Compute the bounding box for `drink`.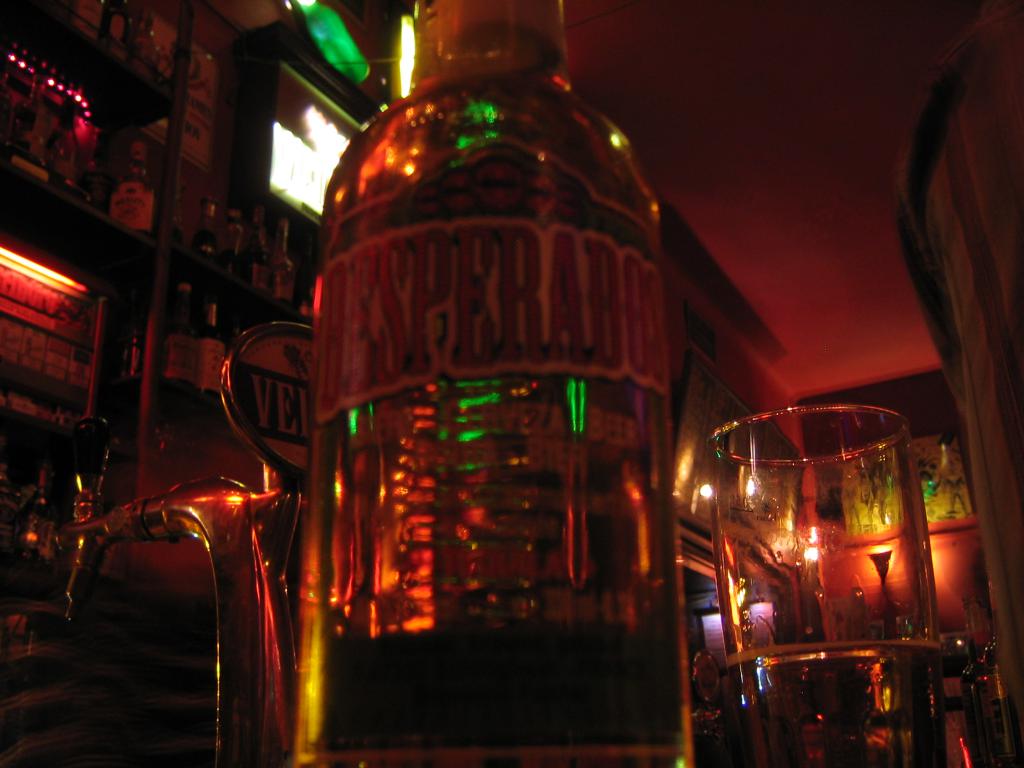
bbox(288, 0, 679, 767).
